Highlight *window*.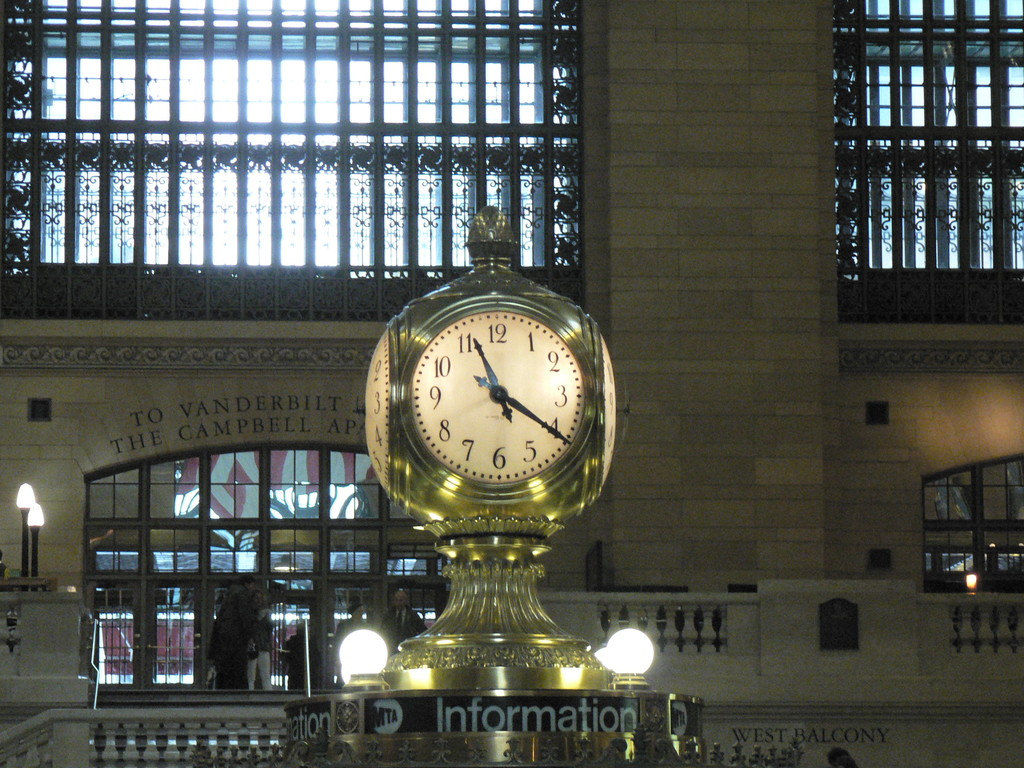
Highlighted region: 869, 550, 890, 571.
